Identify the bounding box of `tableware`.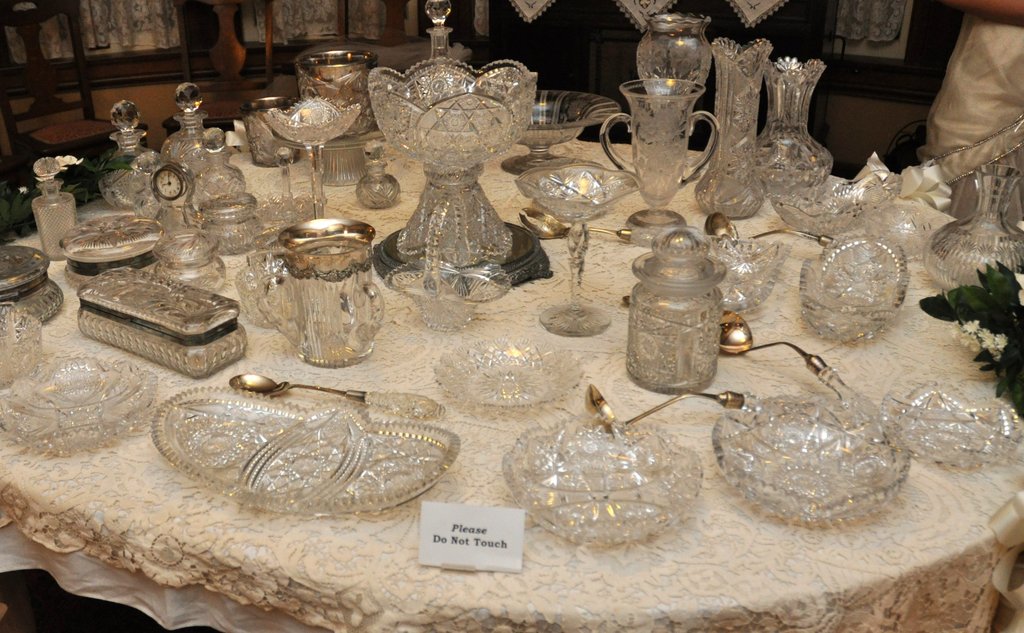
879 379 1023 470.
